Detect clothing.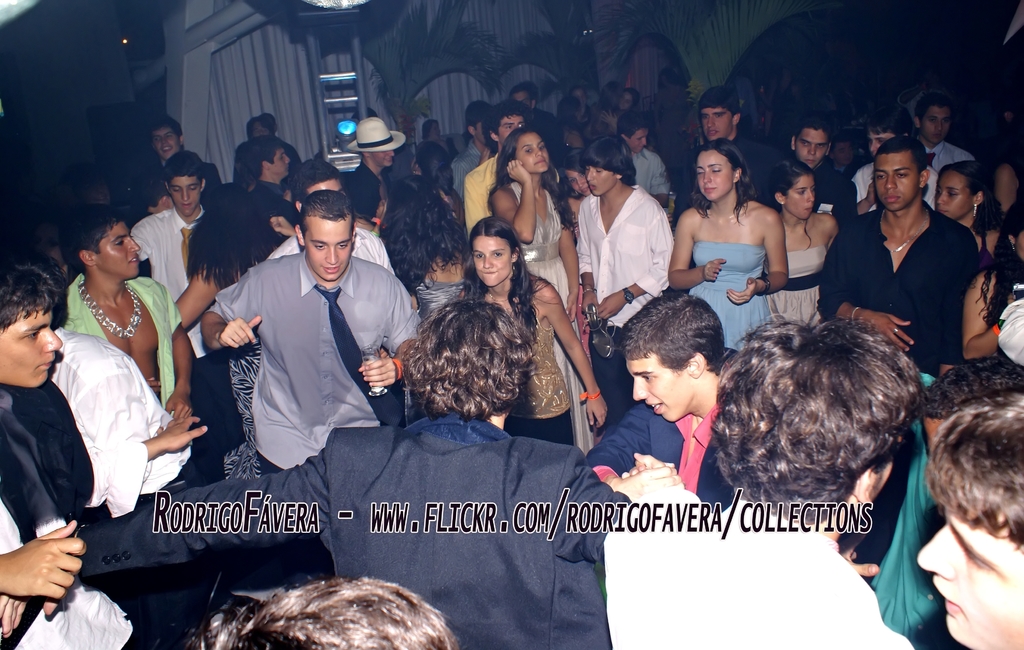
Detected at rect(339, 118, 413, 156).
